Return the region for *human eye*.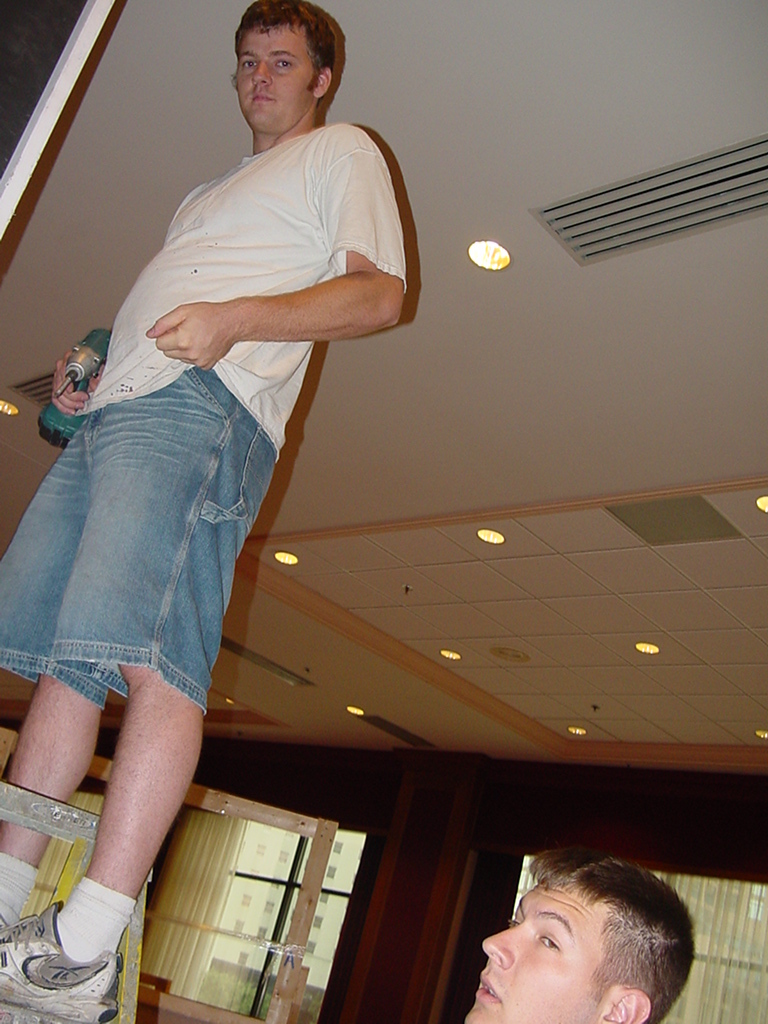
crop(272, 58, 293, 71).
